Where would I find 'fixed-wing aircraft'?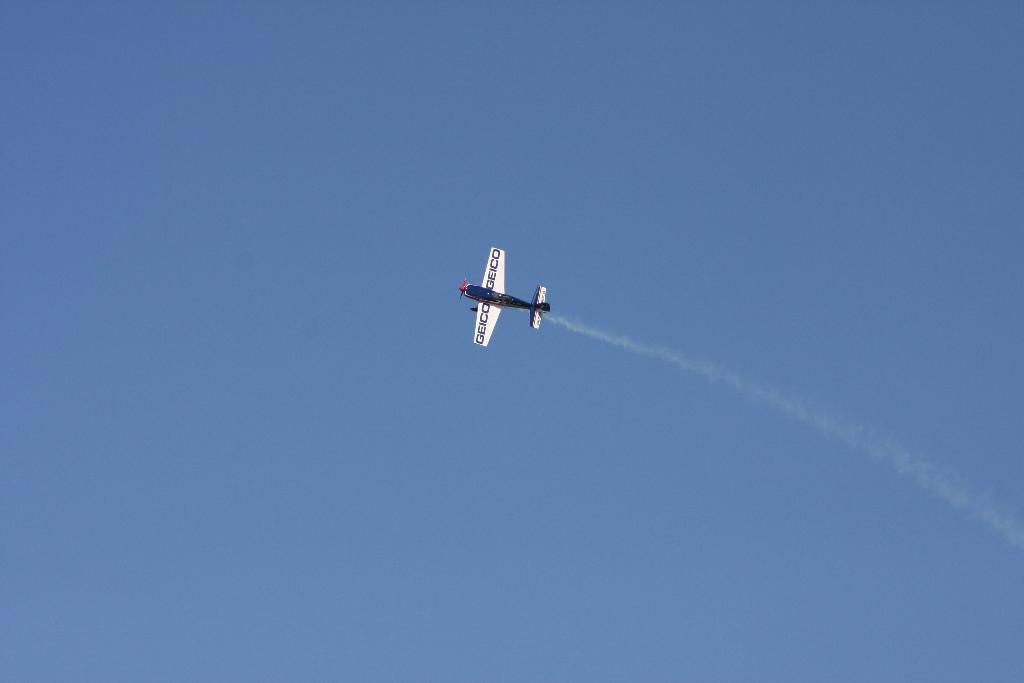
At l=458, t=247, r=551, b=345.
